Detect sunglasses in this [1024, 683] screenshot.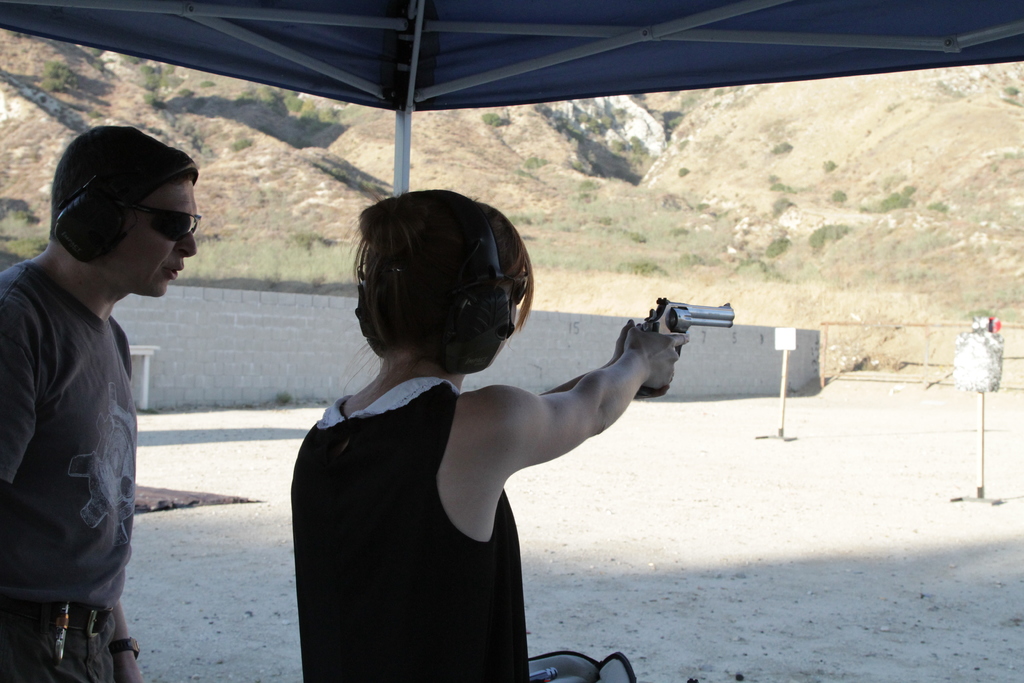
Detection: BBox(113, 201, 202, 241).
